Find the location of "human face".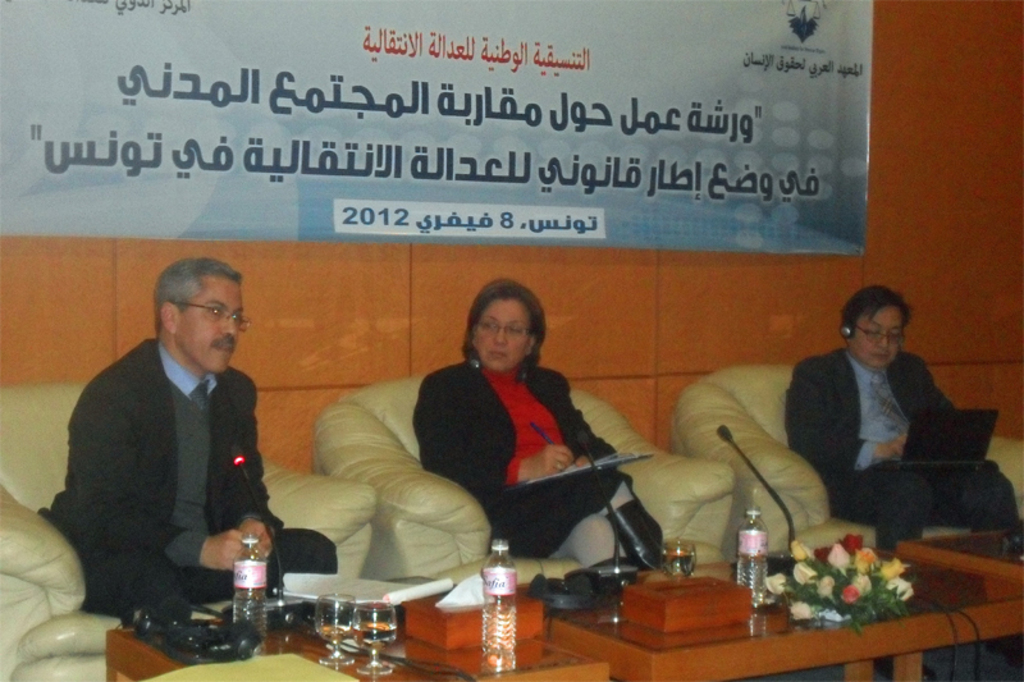
Location: crop(856, 306, 904, 363).
